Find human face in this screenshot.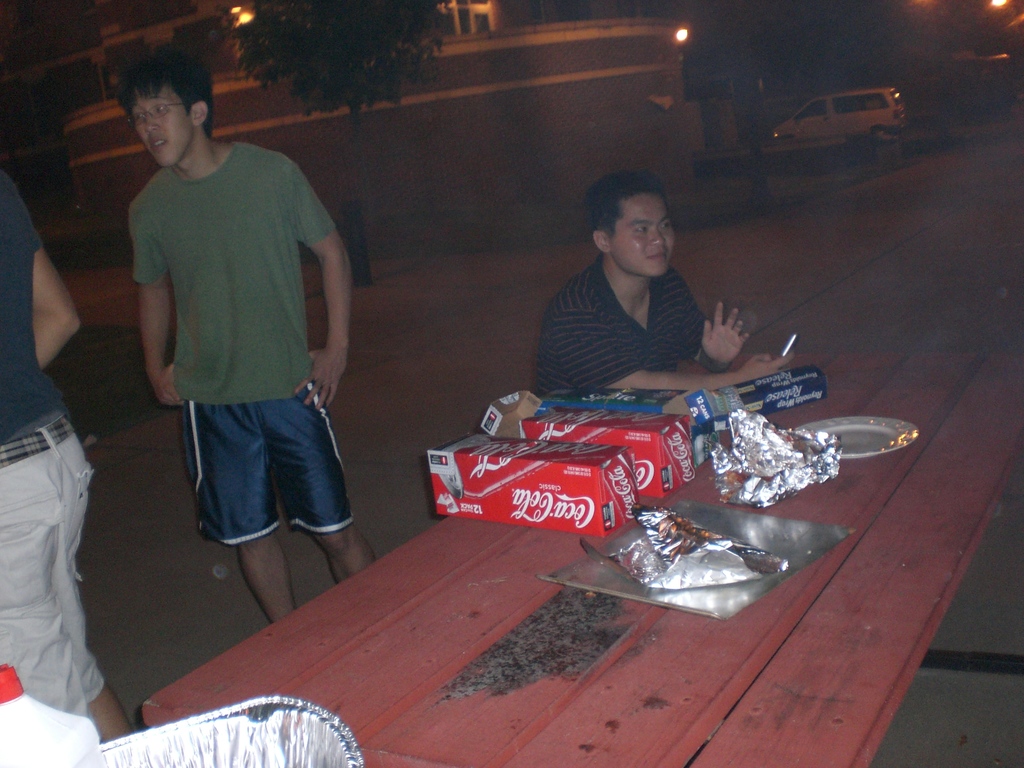
The bounding box for human face is BBox(129, 94, 192, 159).
